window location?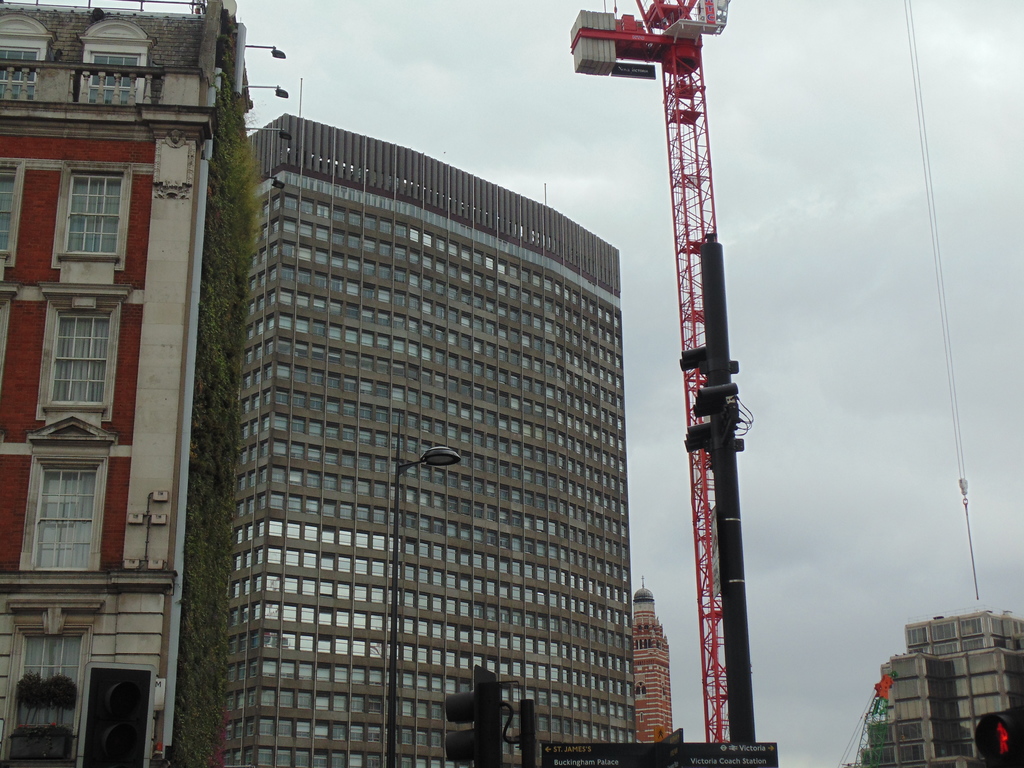
[x1=400, y1=250, x2=409, y2=260]
